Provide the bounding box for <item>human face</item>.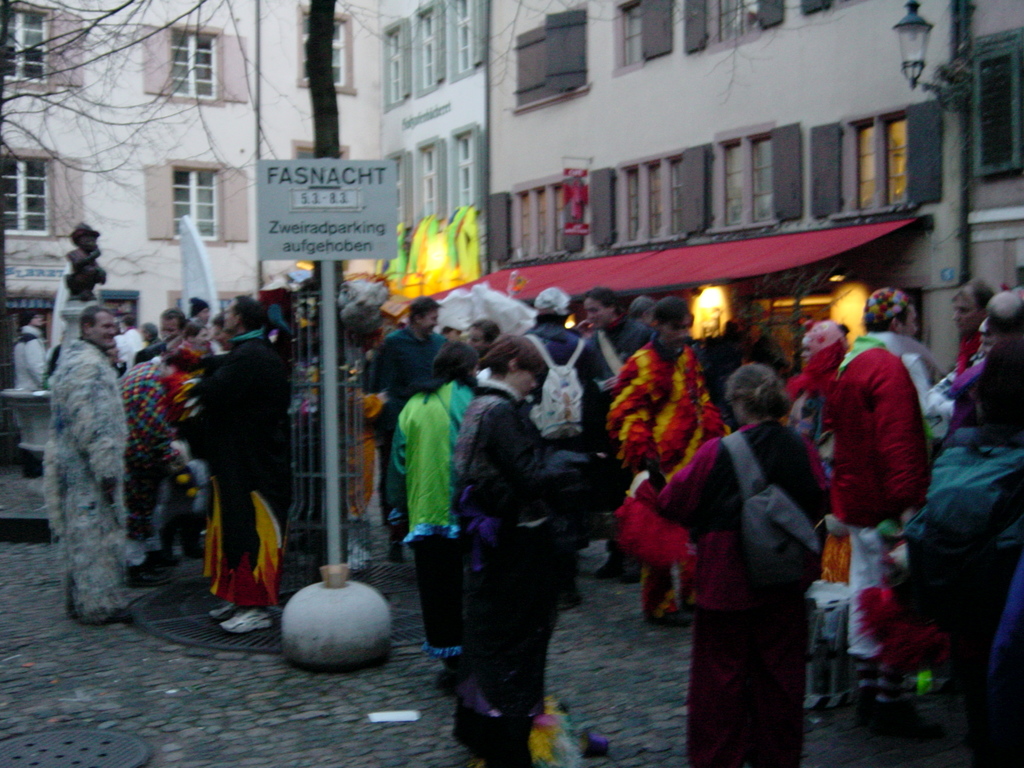
locate(515, 366, 538, 395).
